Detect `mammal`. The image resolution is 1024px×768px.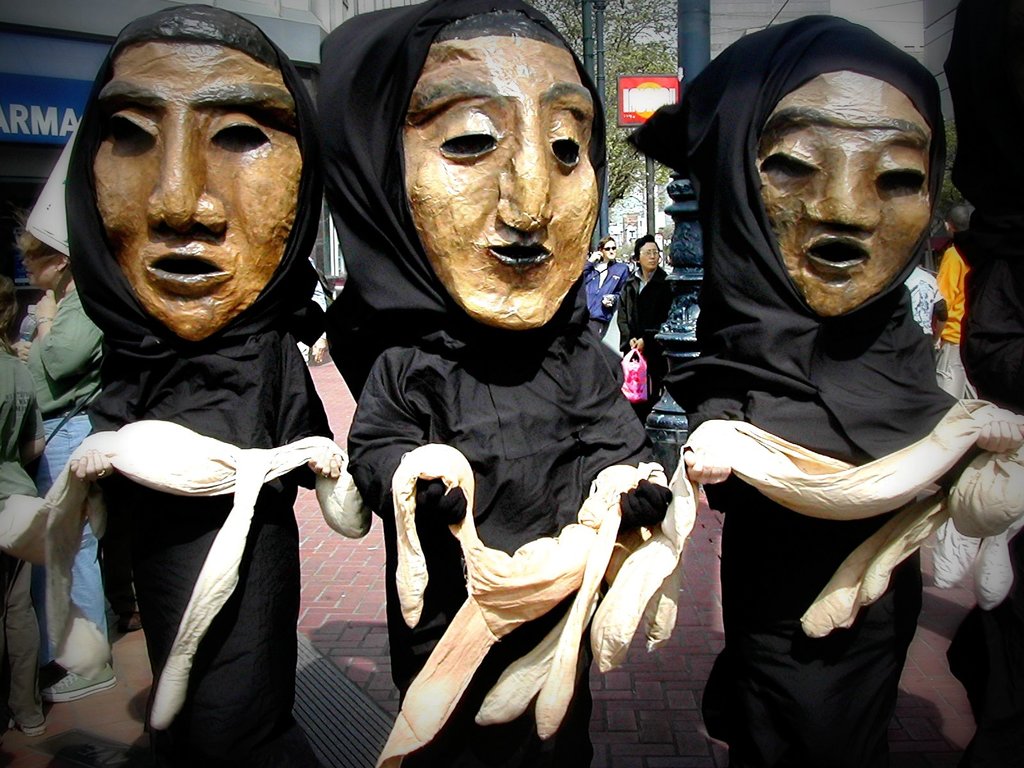
(left=928, top=218, right=972, bottom=401).
